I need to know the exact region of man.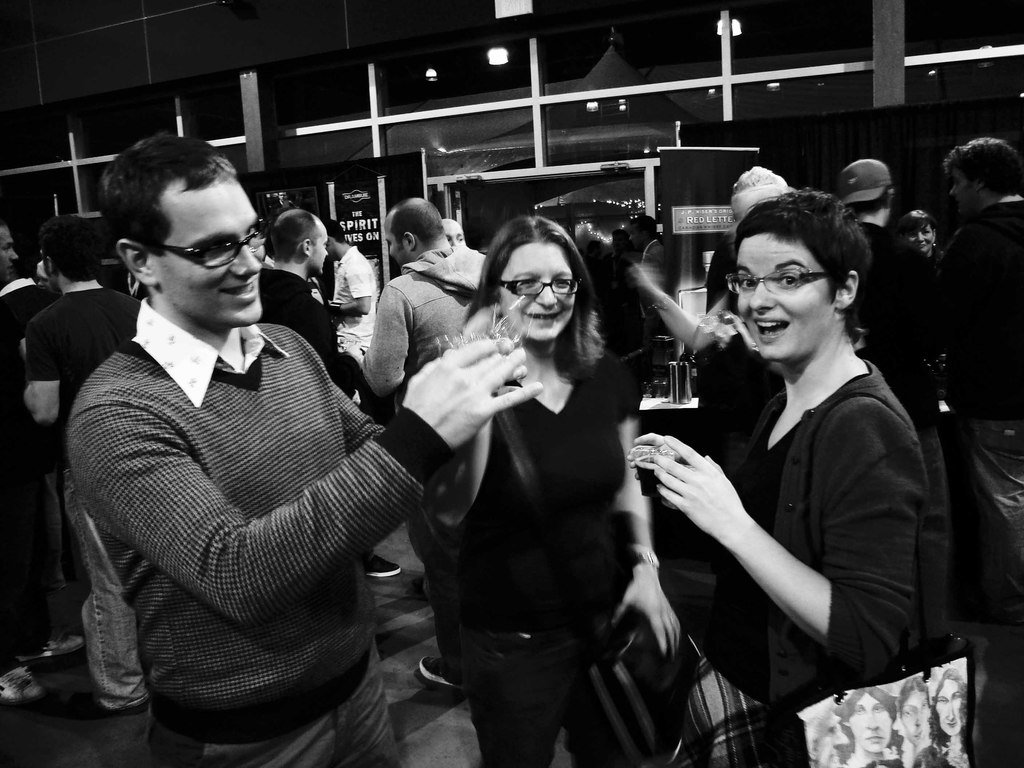
Region: Rect(259, 209, 332, 381).
